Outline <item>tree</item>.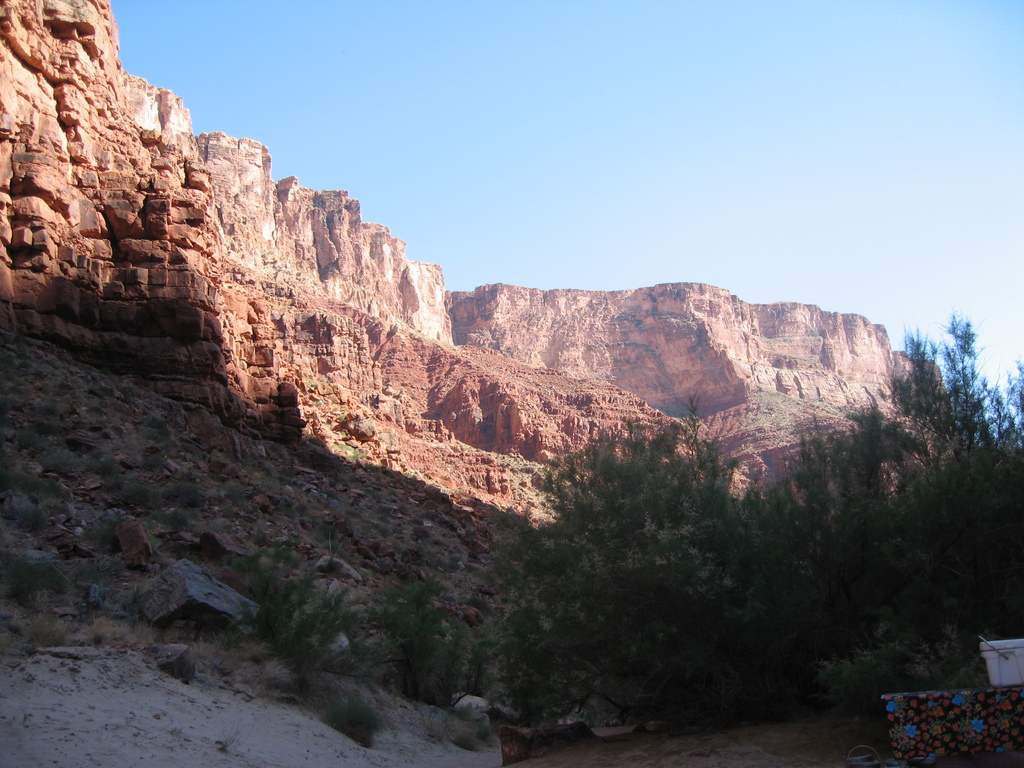
Outline: 493 399 837 735.
